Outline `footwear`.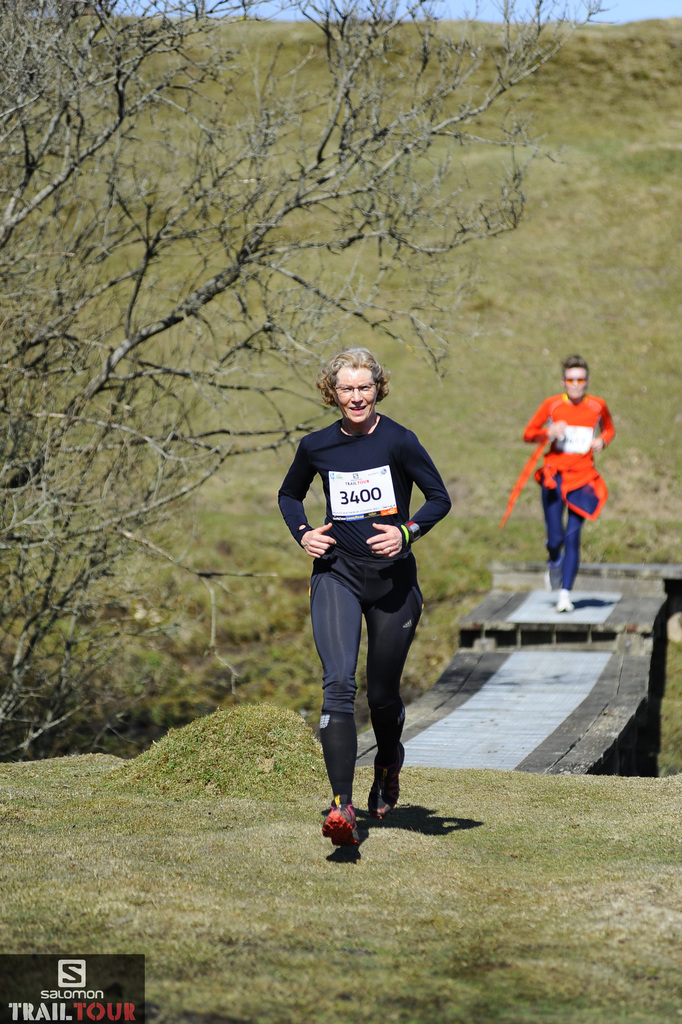
Outline: [left=323, top=793, right=361, bottom=849].
